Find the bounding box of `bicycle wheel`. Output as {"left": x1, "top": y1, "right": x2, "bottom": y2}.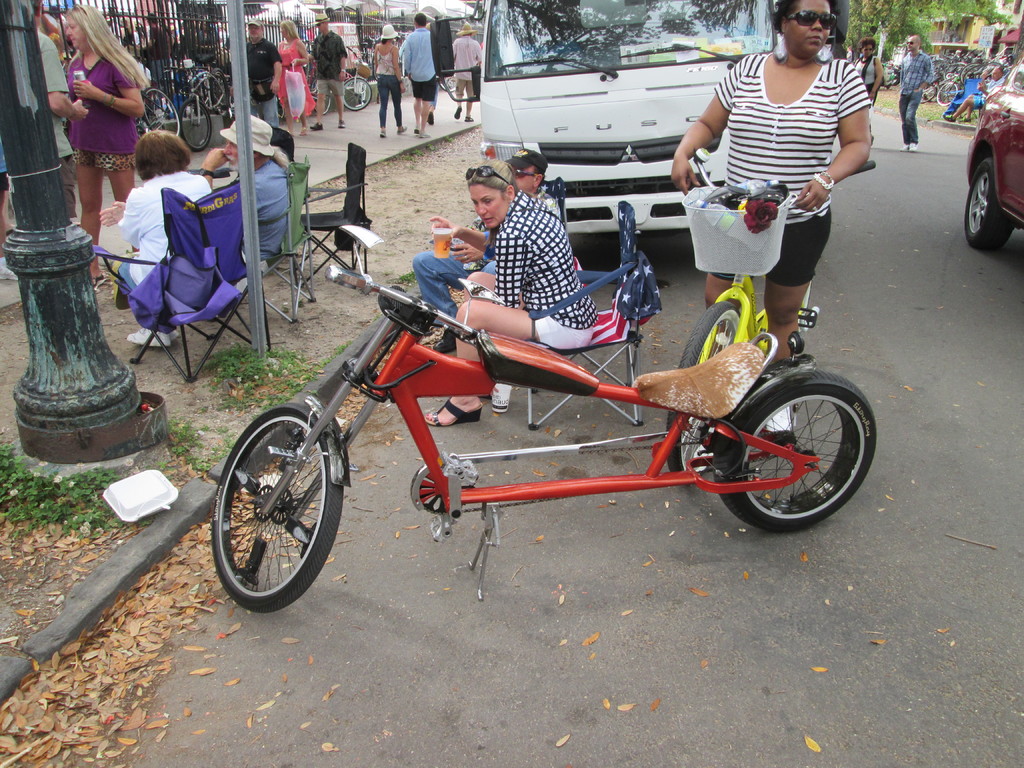
{"left": 662, "top": 294, "right": 758, "bottom": 487}.
